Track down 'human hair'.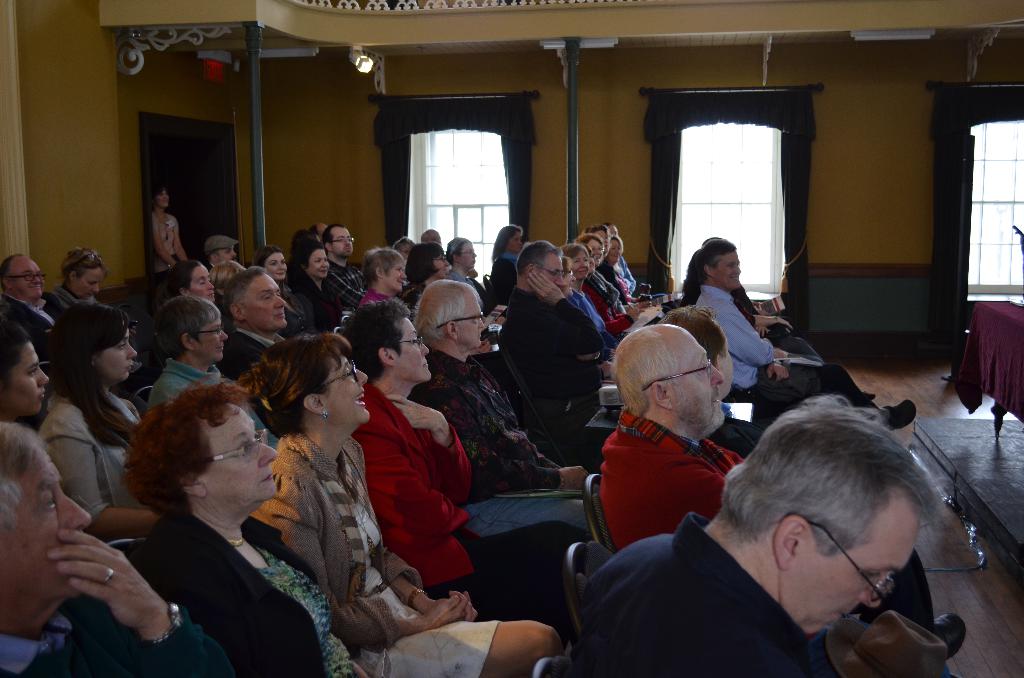
Tracked to (446, 236, 467, 265).
